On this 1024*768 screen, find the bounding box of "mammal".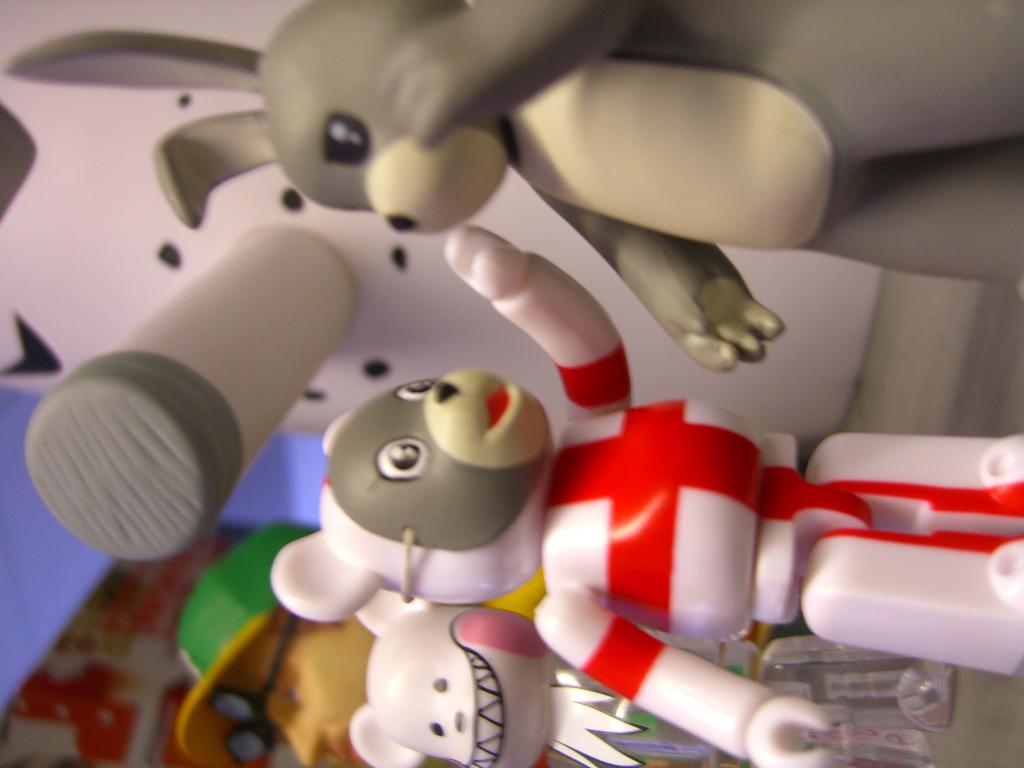
Bounding box: box=[172, 515, 821, 767].
